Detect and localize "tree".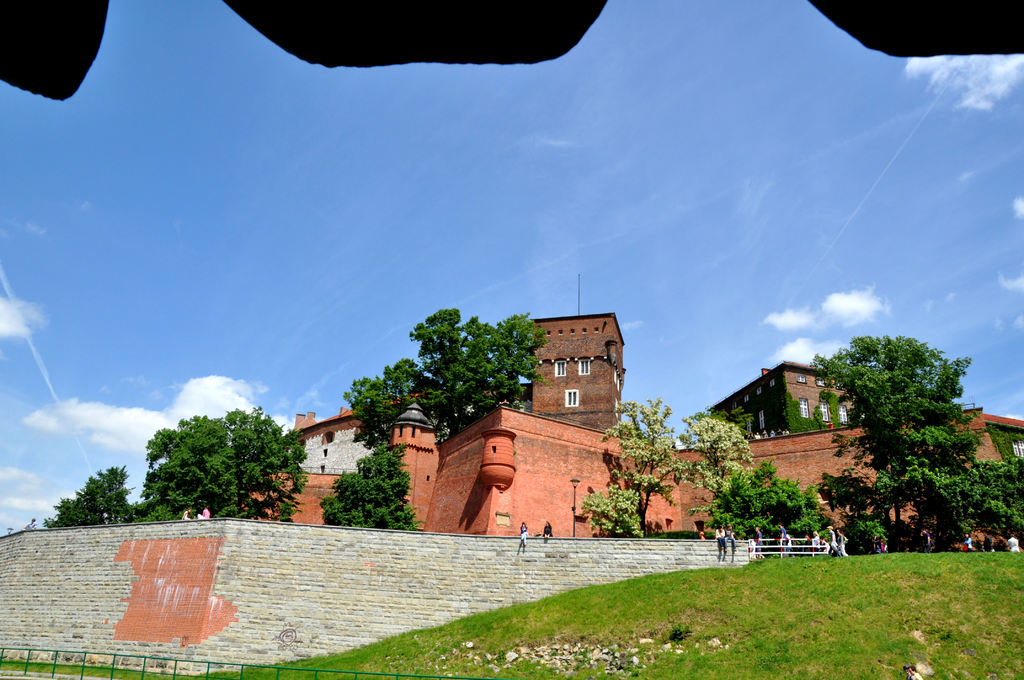
Localized at left=570, top=394, right=766, bottom=539.
